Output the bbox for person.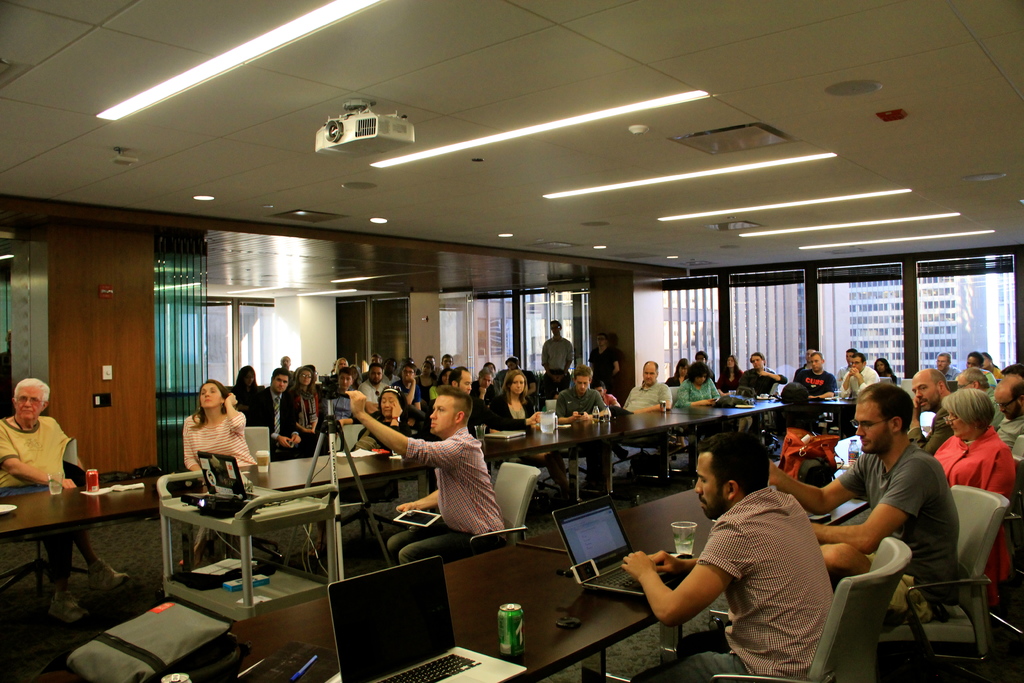
x1=793 y1=352 x2=836 y2=405.
